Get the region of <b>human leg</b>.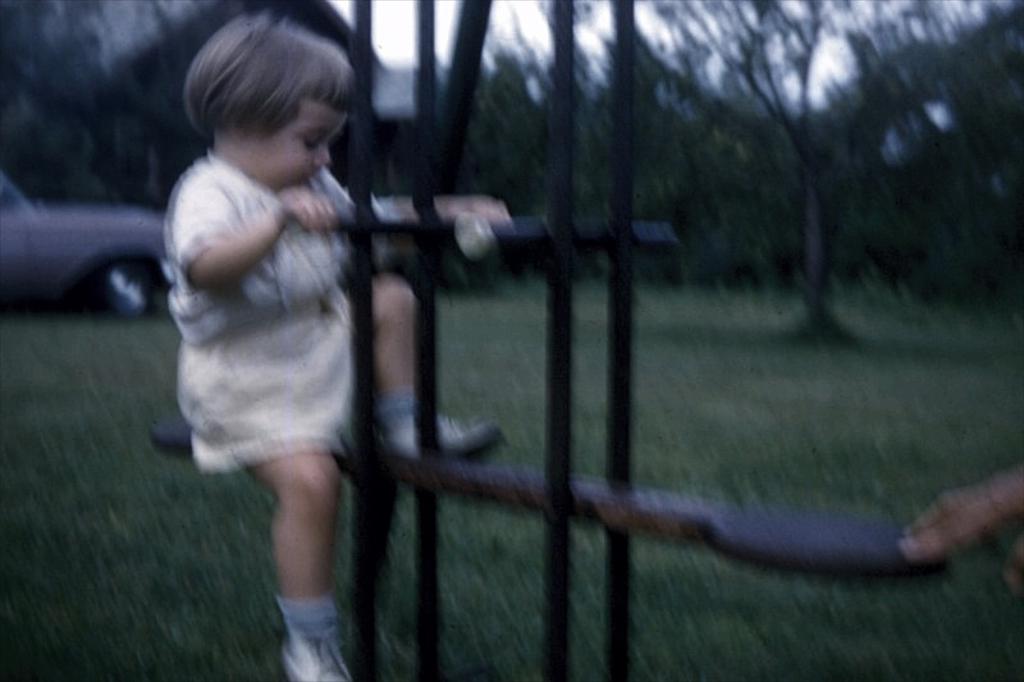
box(169, 333, 346, 681).
